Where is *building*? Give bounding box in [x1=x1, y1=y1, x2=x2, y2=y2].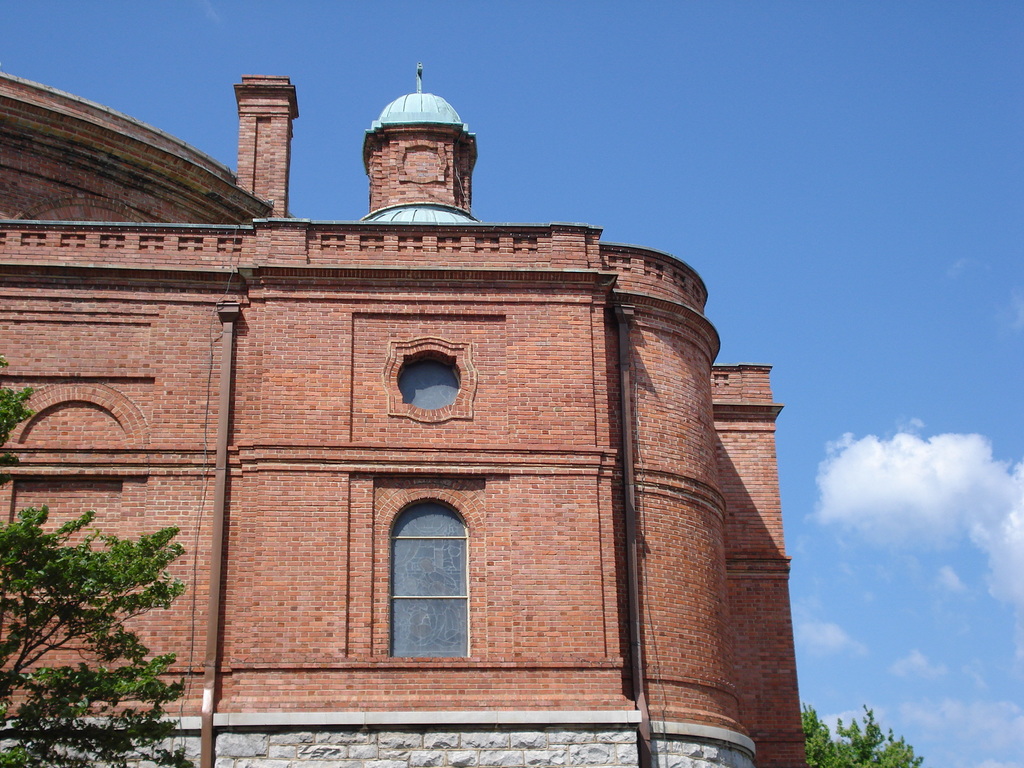
[x1=0, y1=63, x2=804, y2=767].
